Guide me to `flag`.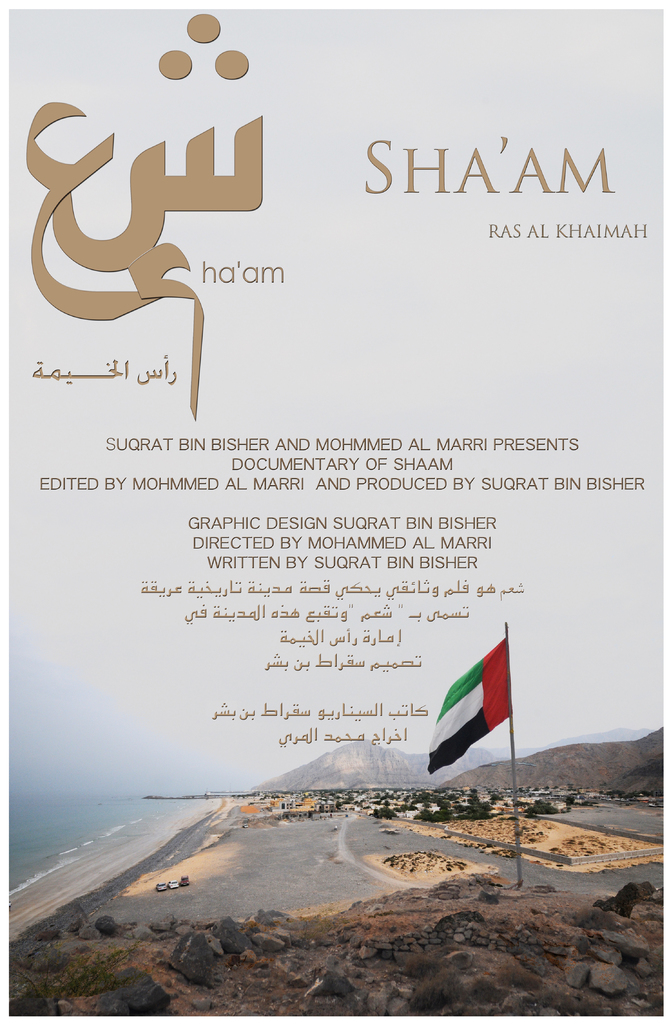
Guidance: BBox(427, 634, 515, 778).
